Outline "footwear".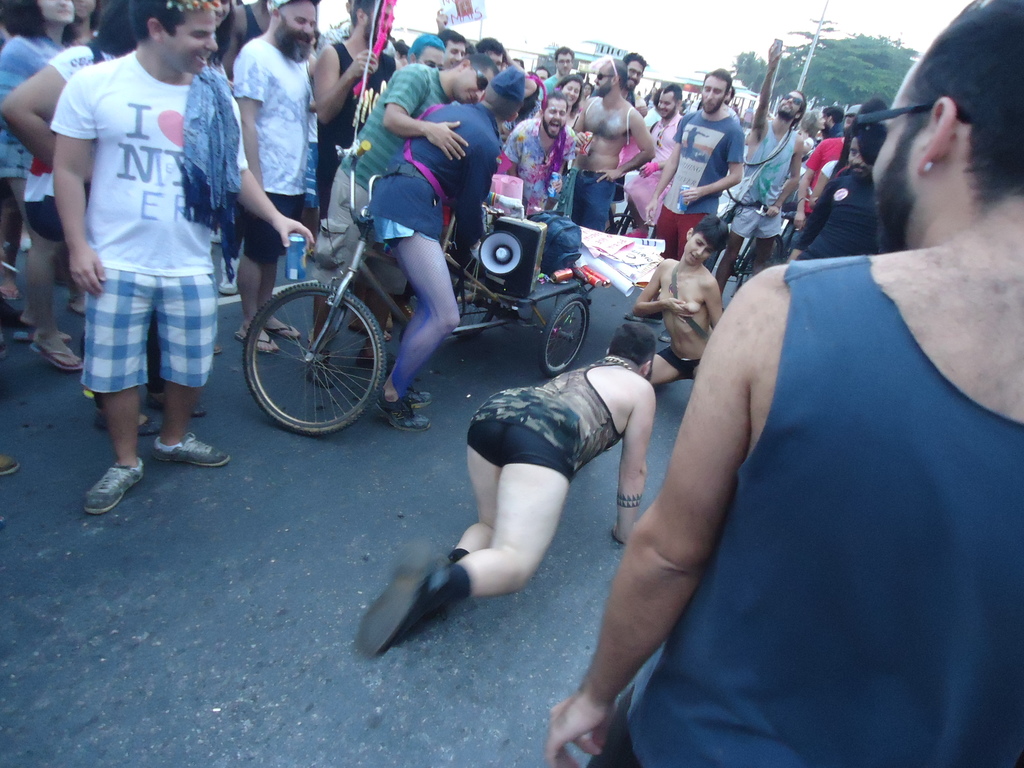
Outline: detection(65, 301, 102, 318).
